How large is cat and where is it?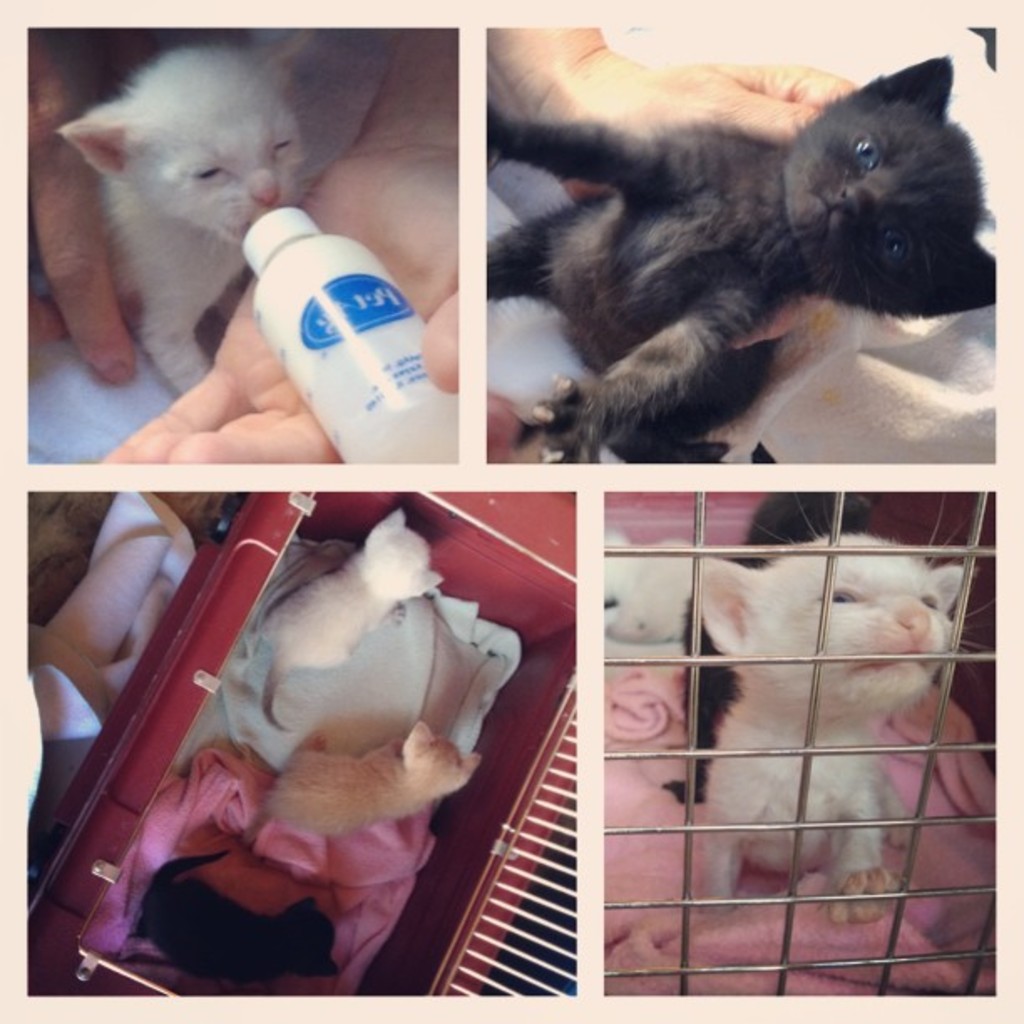
Bounding box: [479, 33, 1006, 448].
